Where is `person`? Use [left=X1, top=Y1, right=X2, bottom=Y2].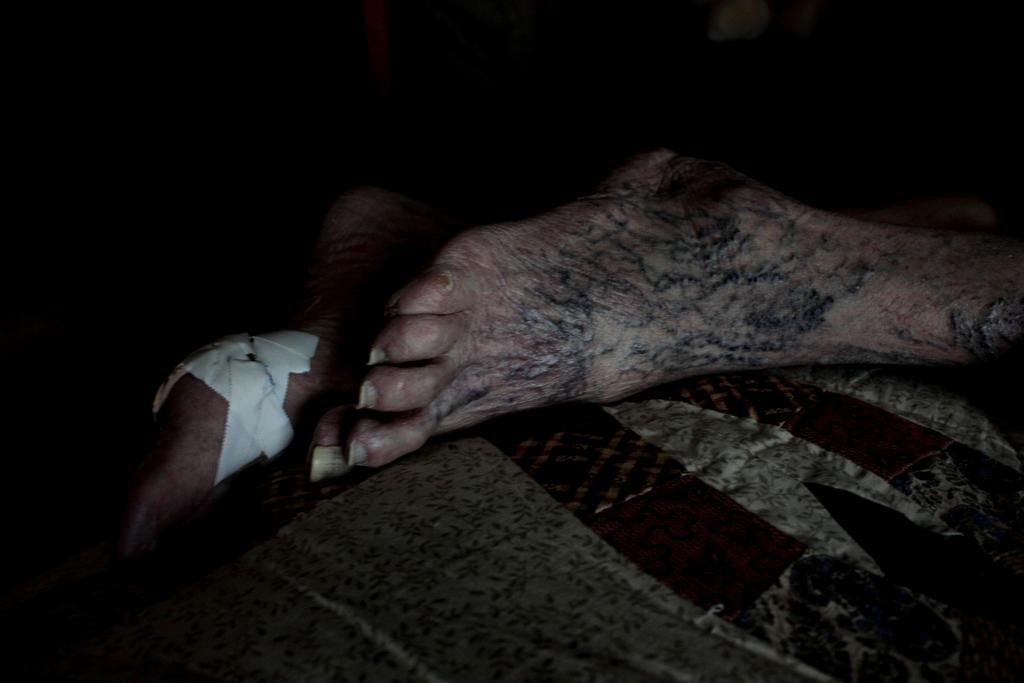
[left=84, top=120, right=1023, bottom=584].
